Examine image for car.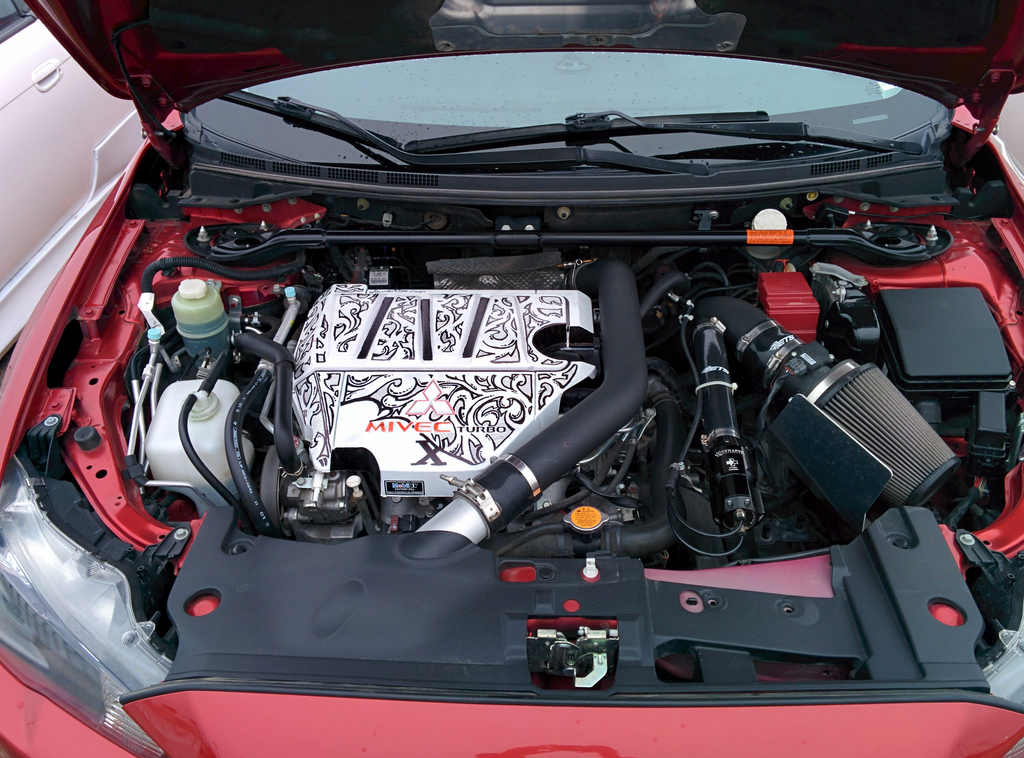
Examination result: 16, 29, 1023, 734.
